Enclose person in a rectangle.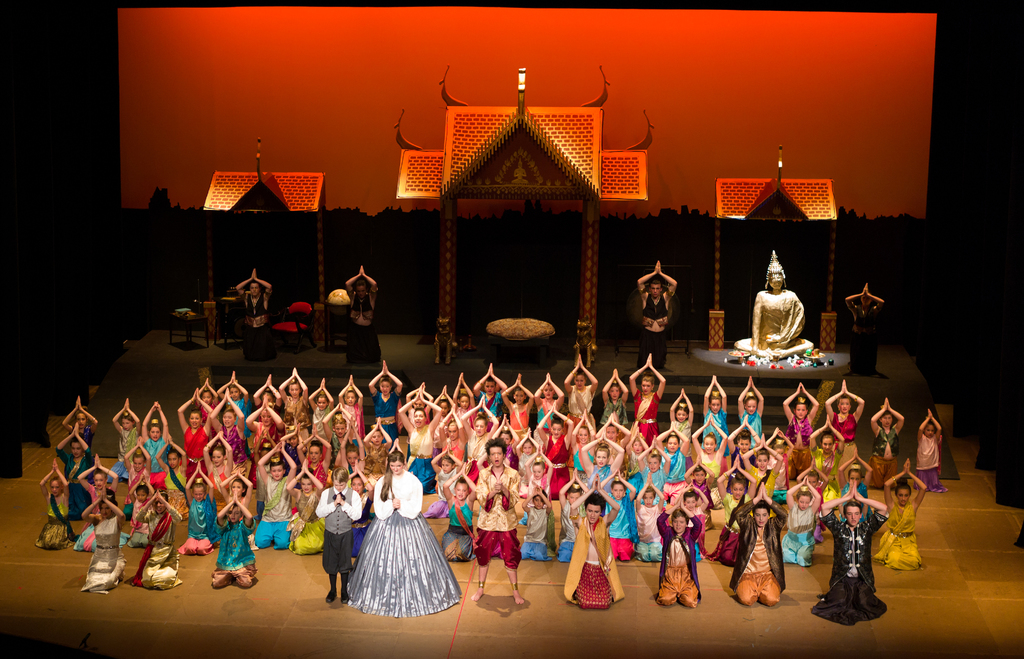
detection(702, 376, 728, 454).
